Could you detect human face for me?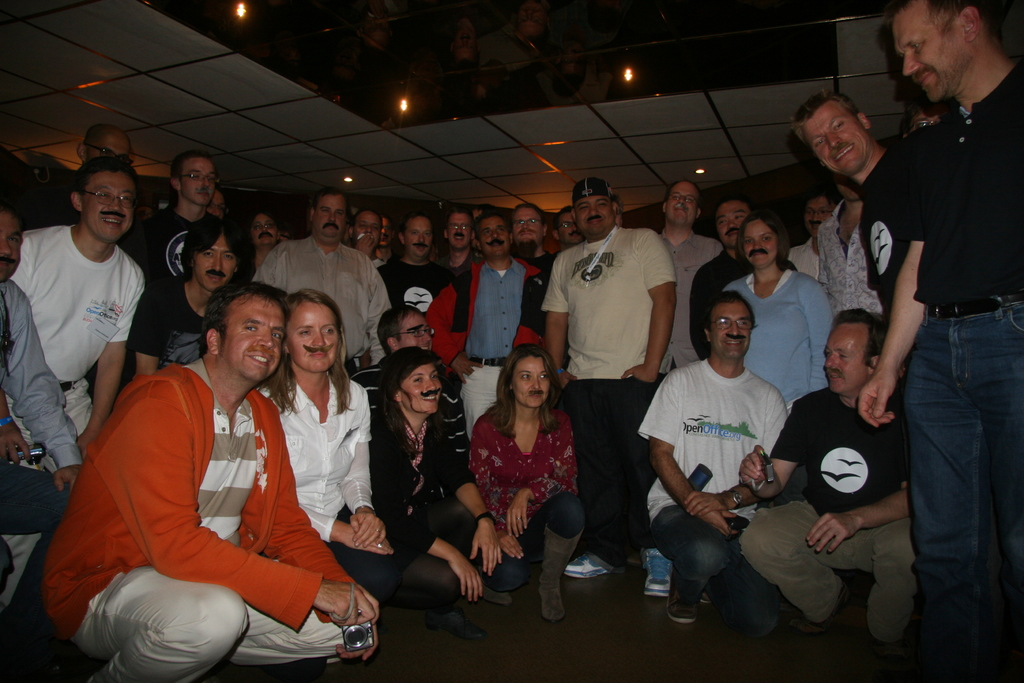
Detection result: bbox(86, 137, 131, 160).
